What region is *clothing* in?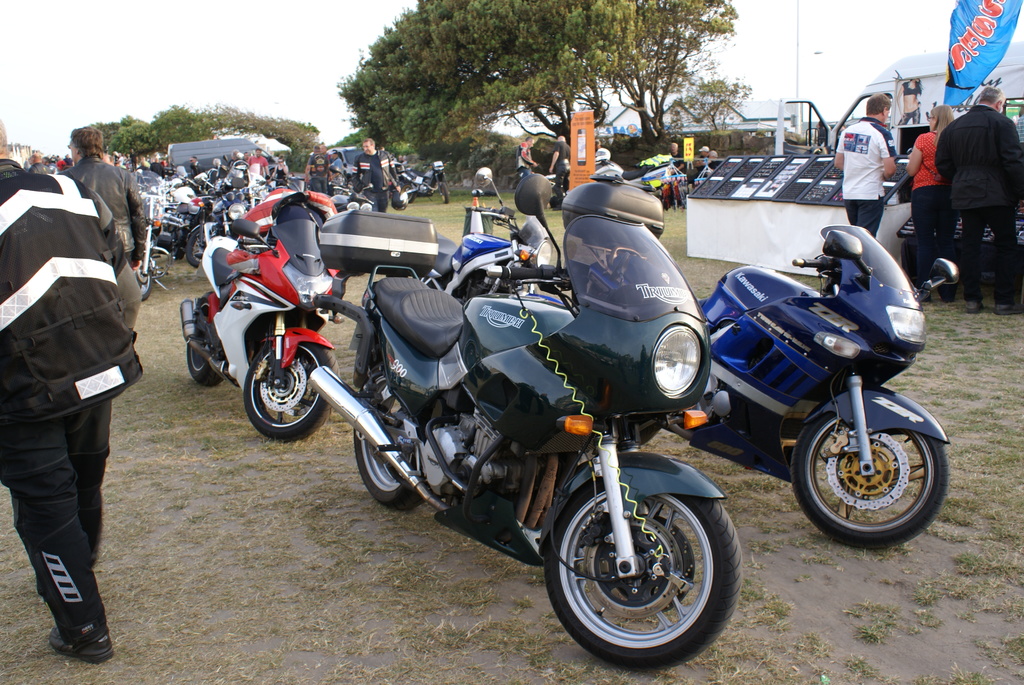
box=[934, 104, 1023, 302].
